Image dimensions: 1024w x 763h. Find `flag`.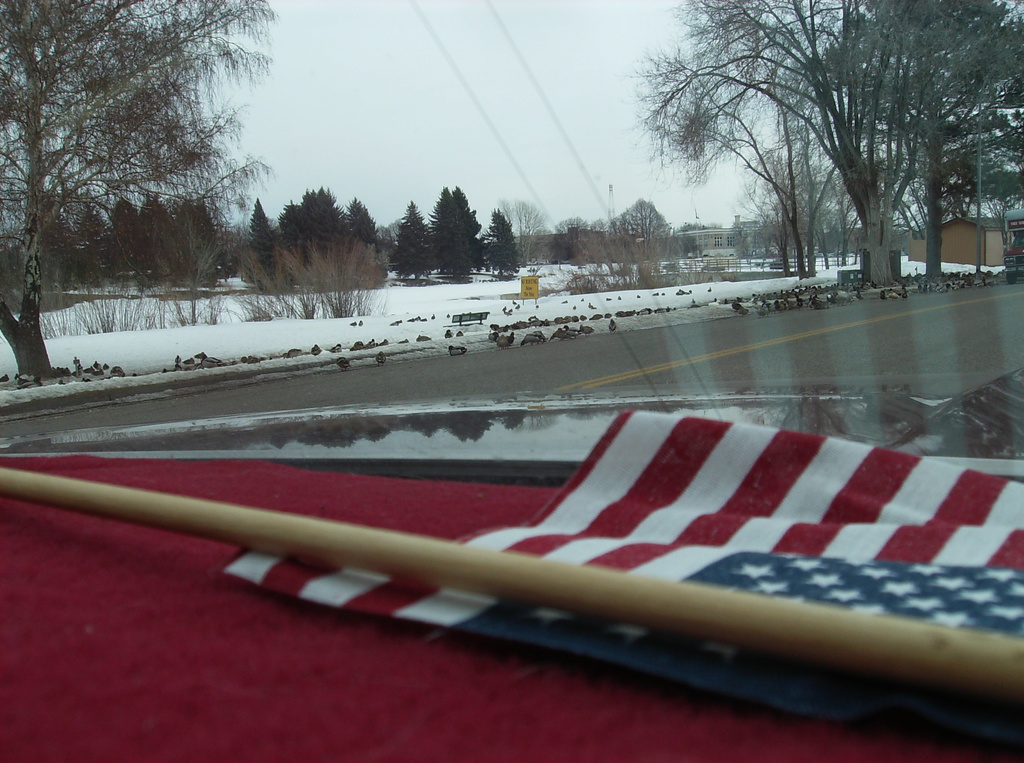
bbox(211, 412, 1023, 705).
